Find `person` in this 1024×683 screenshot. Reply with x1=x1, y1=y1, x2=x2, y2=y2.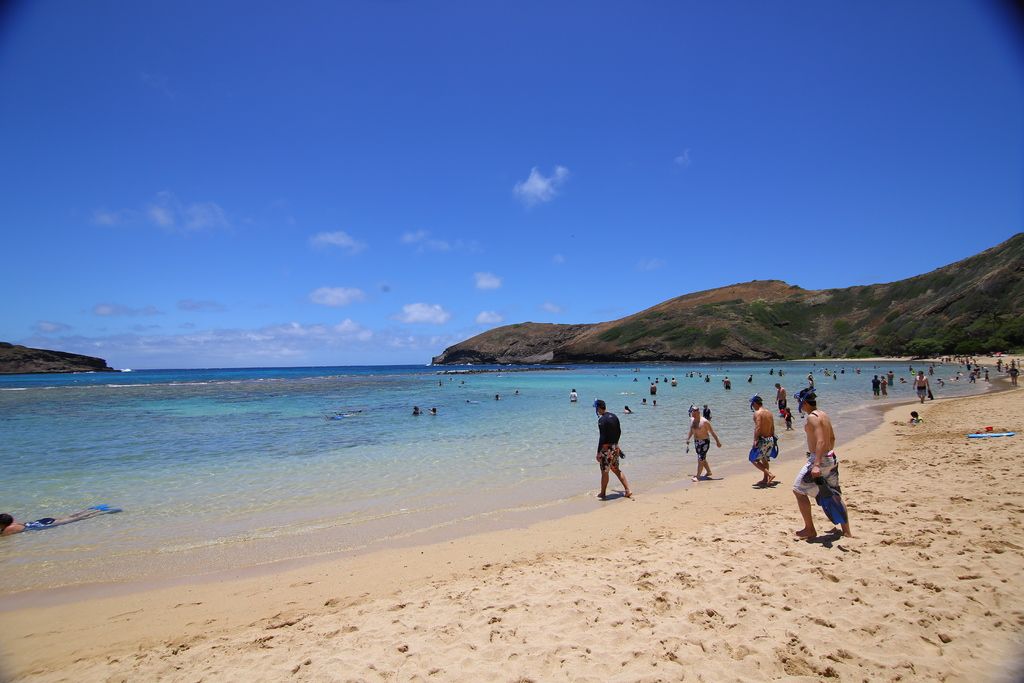
x1=790, y1=389, x2=854, y2=541.
